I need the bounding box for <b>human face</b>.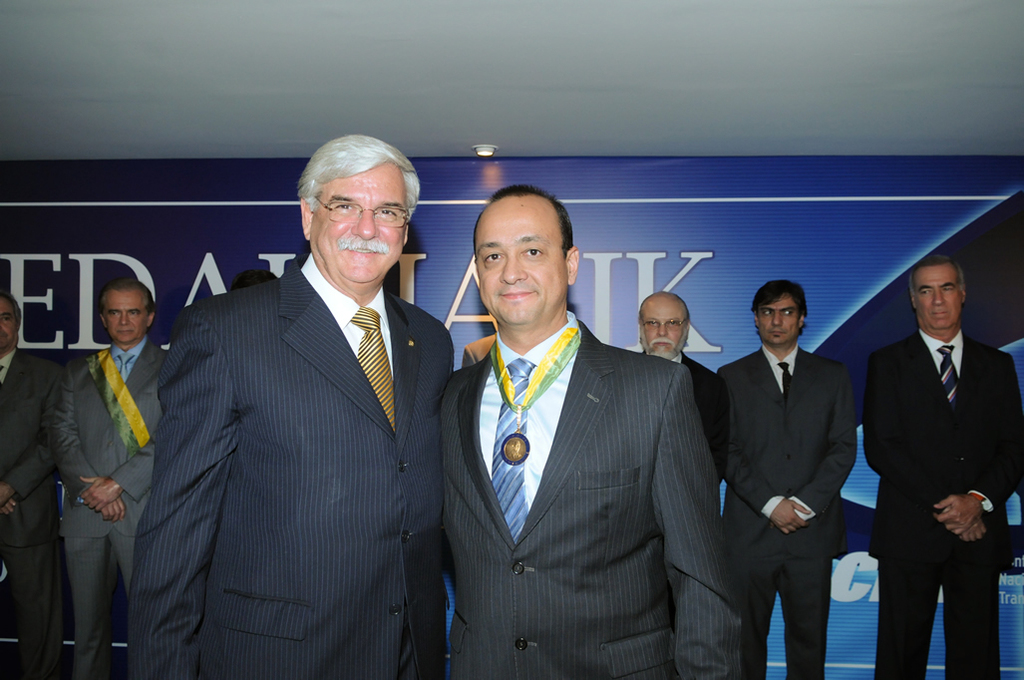
Here it is: <region>758, 299, 800, 345</region>.
